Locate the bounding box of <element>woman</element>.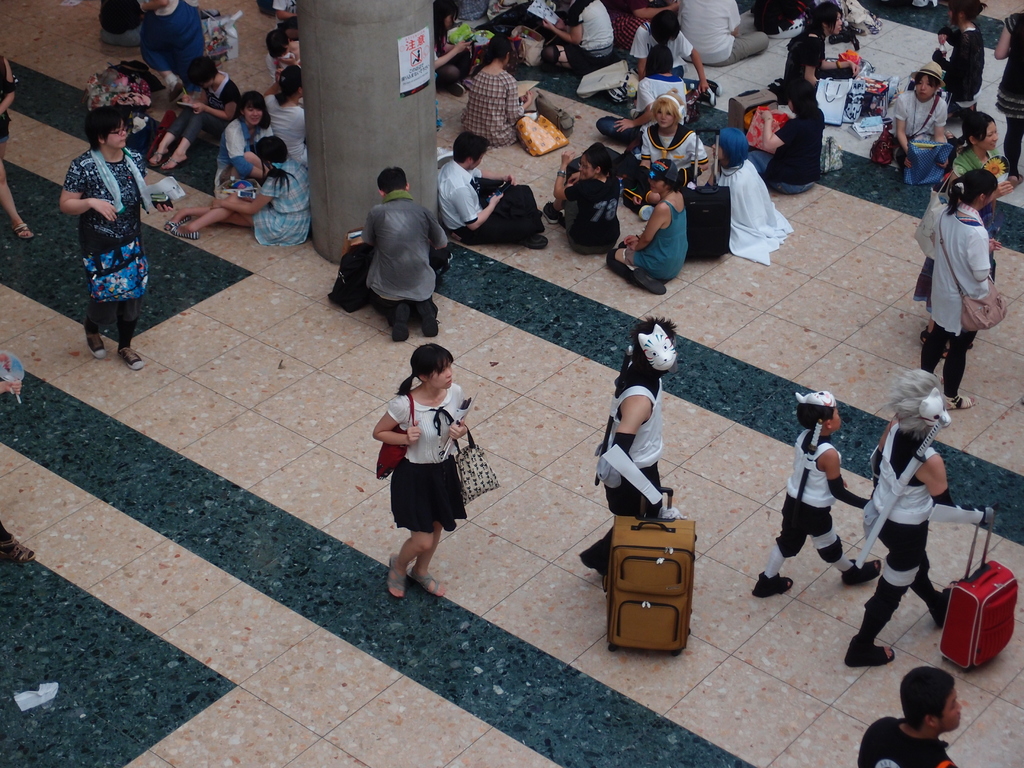
Bounding box: rect(748, 76, 826, 196).
